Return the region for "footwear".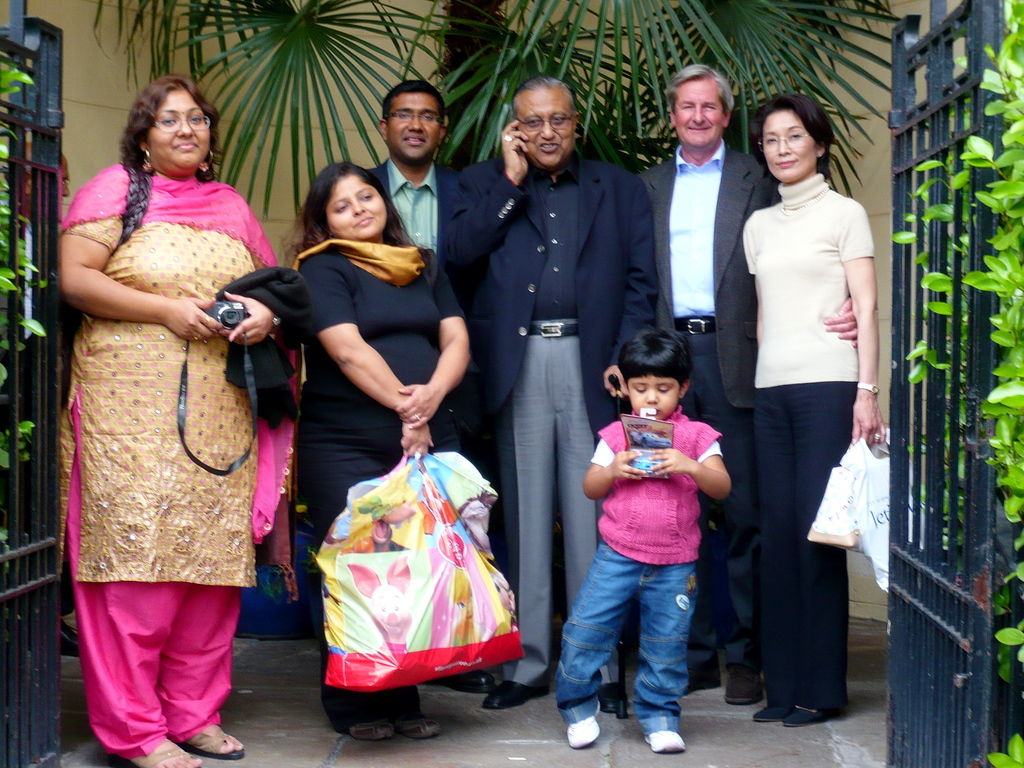
l=681, t=663, r=718, b=700.
